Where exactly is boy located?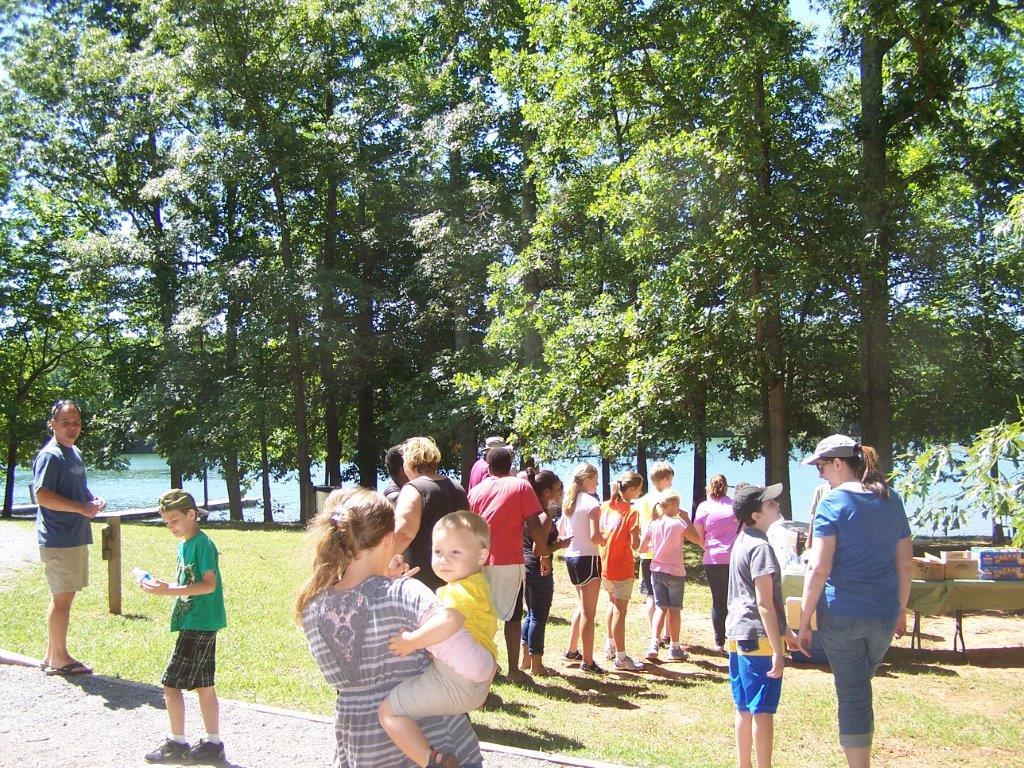
Its bounding box is 722,486,797,767.
